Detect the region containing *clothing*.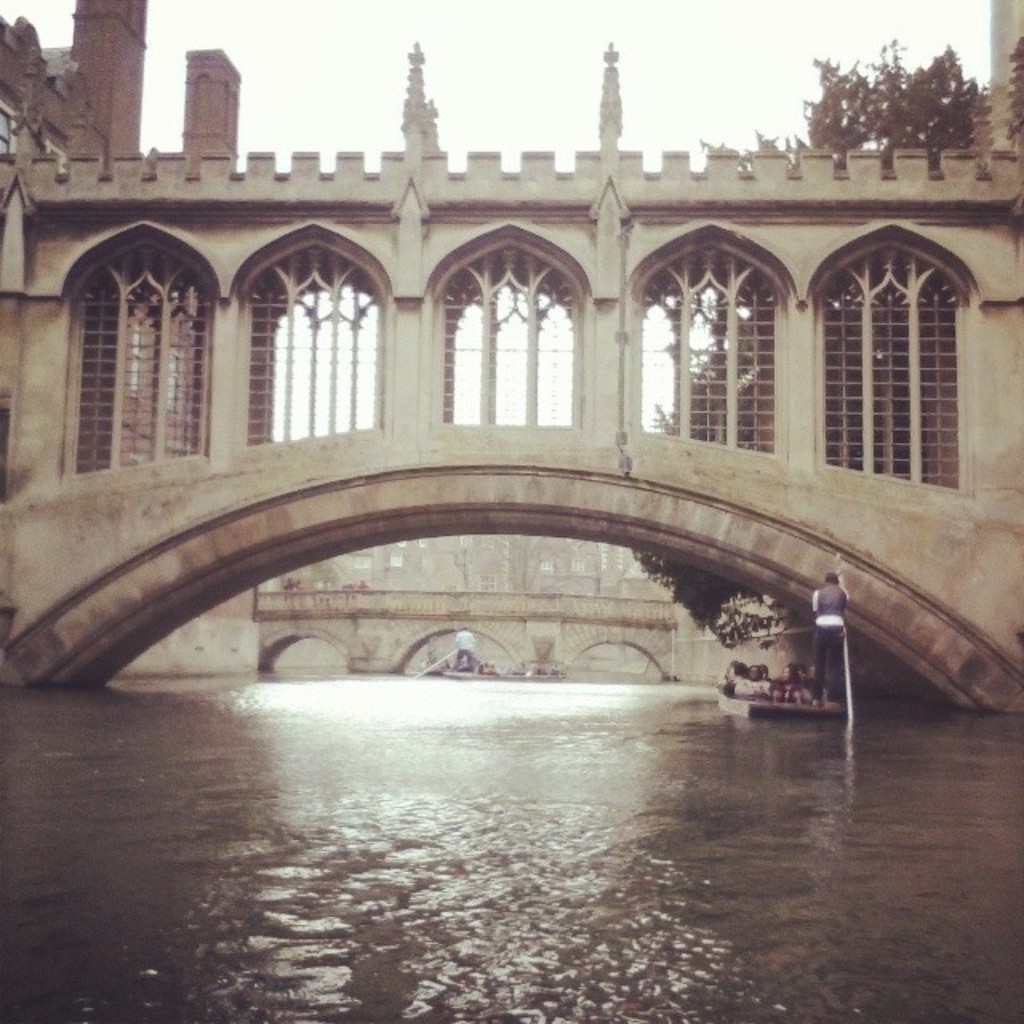
left=813, top=590, right=850, bottom=691.
